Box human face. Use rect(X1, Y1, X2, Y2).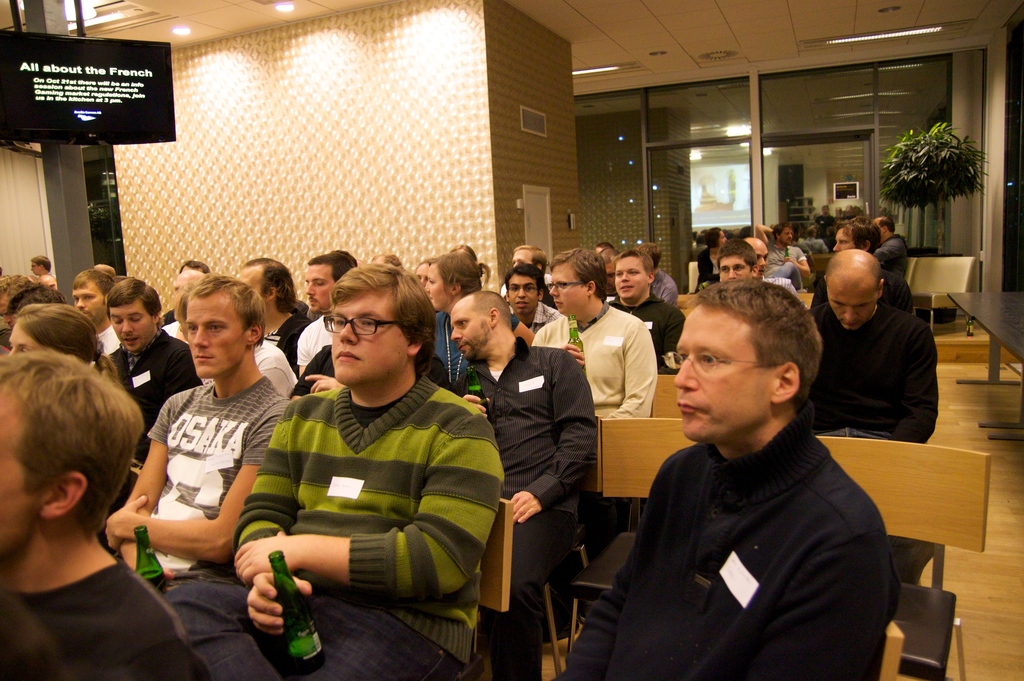
rect(186, 293, 246, 378).
